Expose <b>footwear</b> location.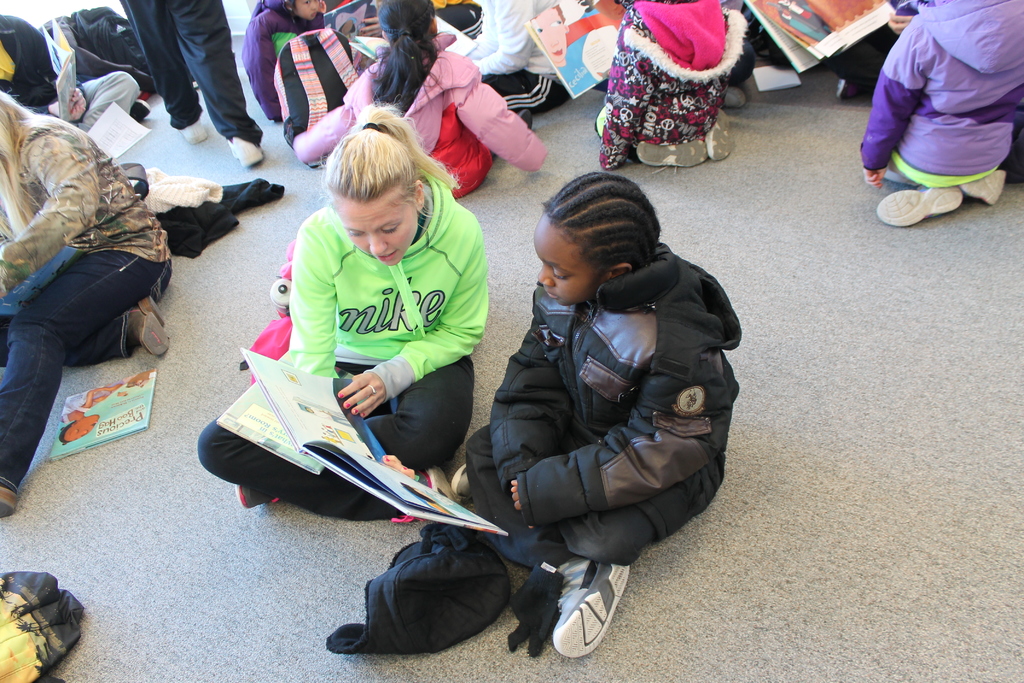
Exposed at region(132, 293, 178, 365).
